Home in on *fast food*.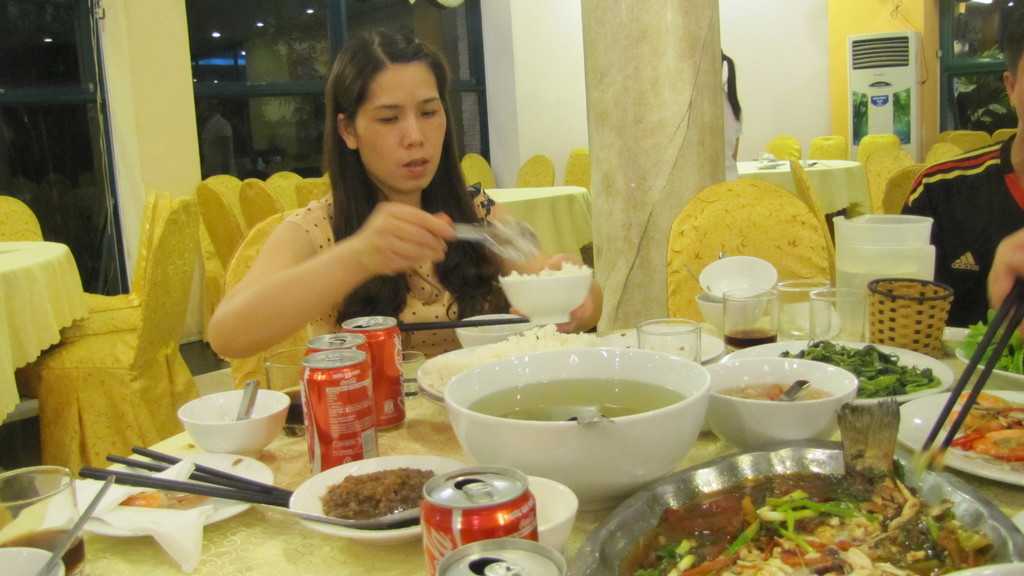
Homed in at box=[807, 339, 934, 405].
